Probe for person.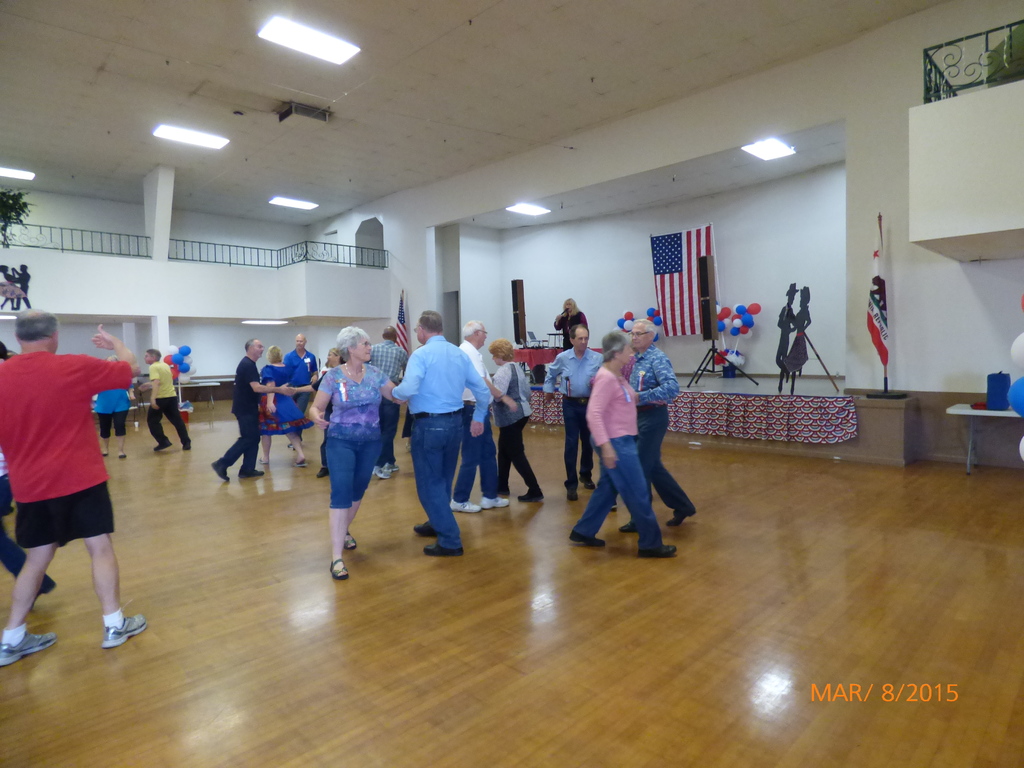
Probe result: box=[309, 335, 378, 570].
